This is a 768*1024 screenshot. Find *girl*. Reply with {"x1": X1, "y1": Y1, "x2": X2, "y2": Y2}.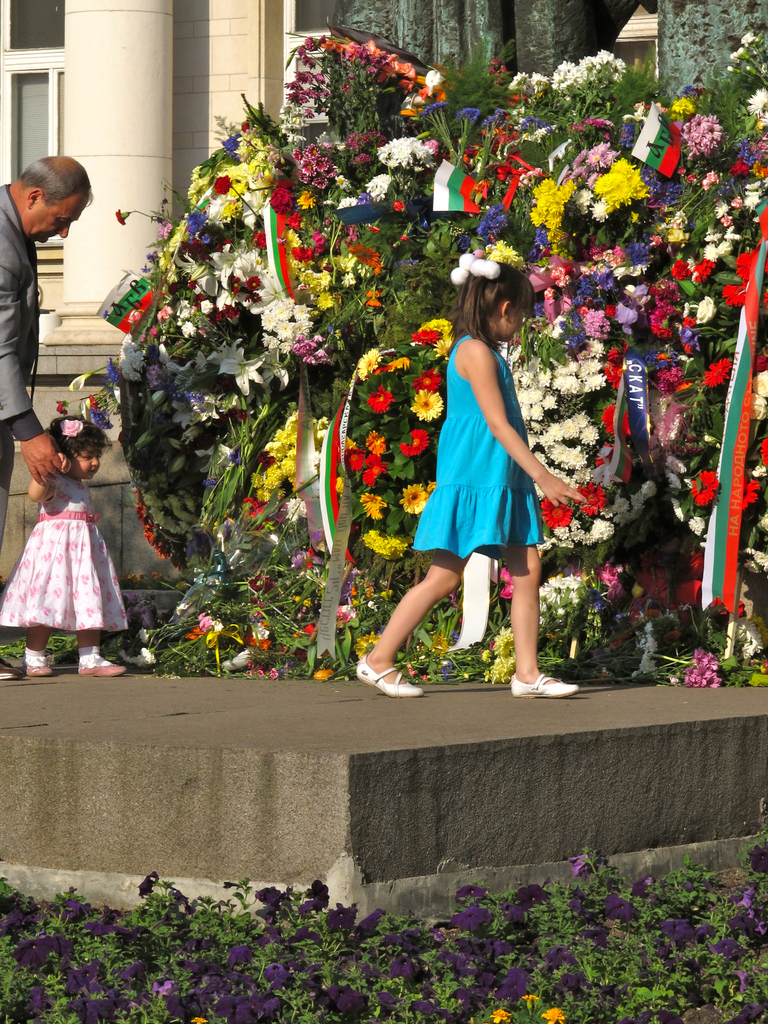
{"x1": 355, "y1": 251, "x2": 590, "y2": 698}.
